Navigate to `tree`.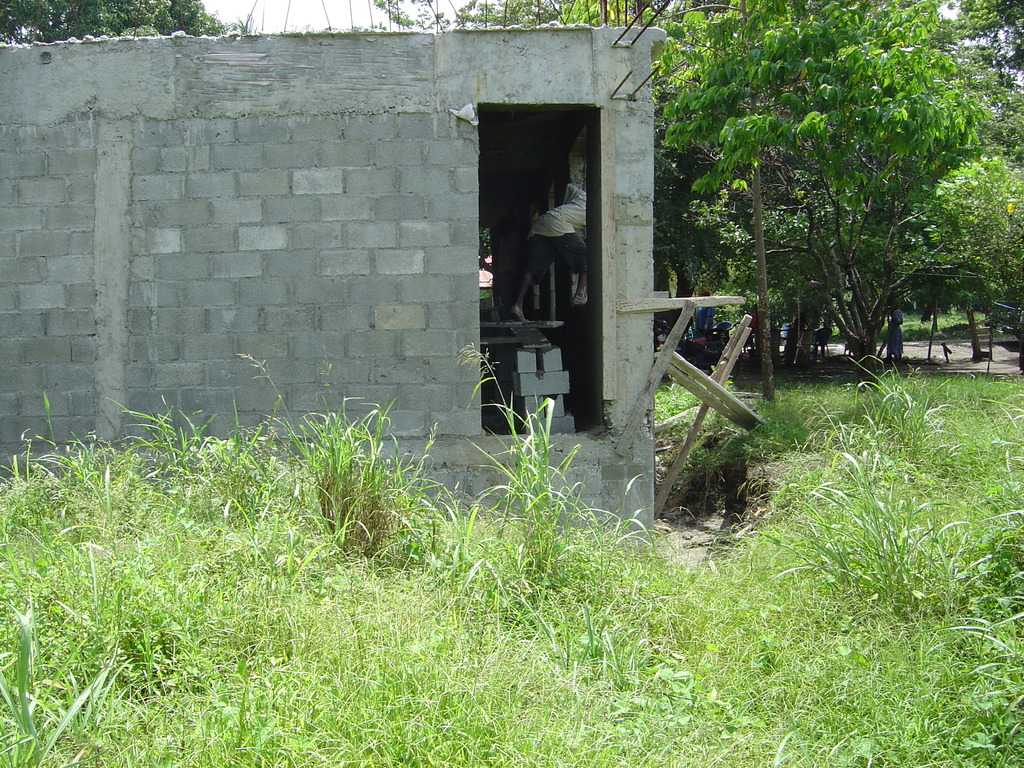
Navigation target: crop(0, 0, 243, 43).
